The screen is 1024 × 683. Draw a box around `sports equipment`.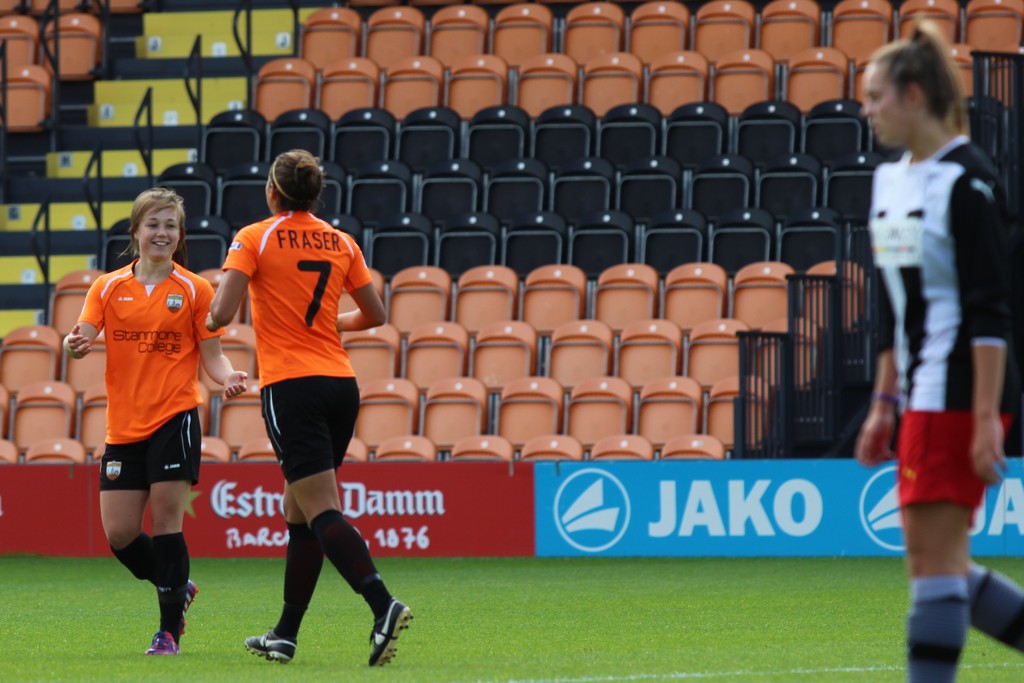
186:574:199:614.
